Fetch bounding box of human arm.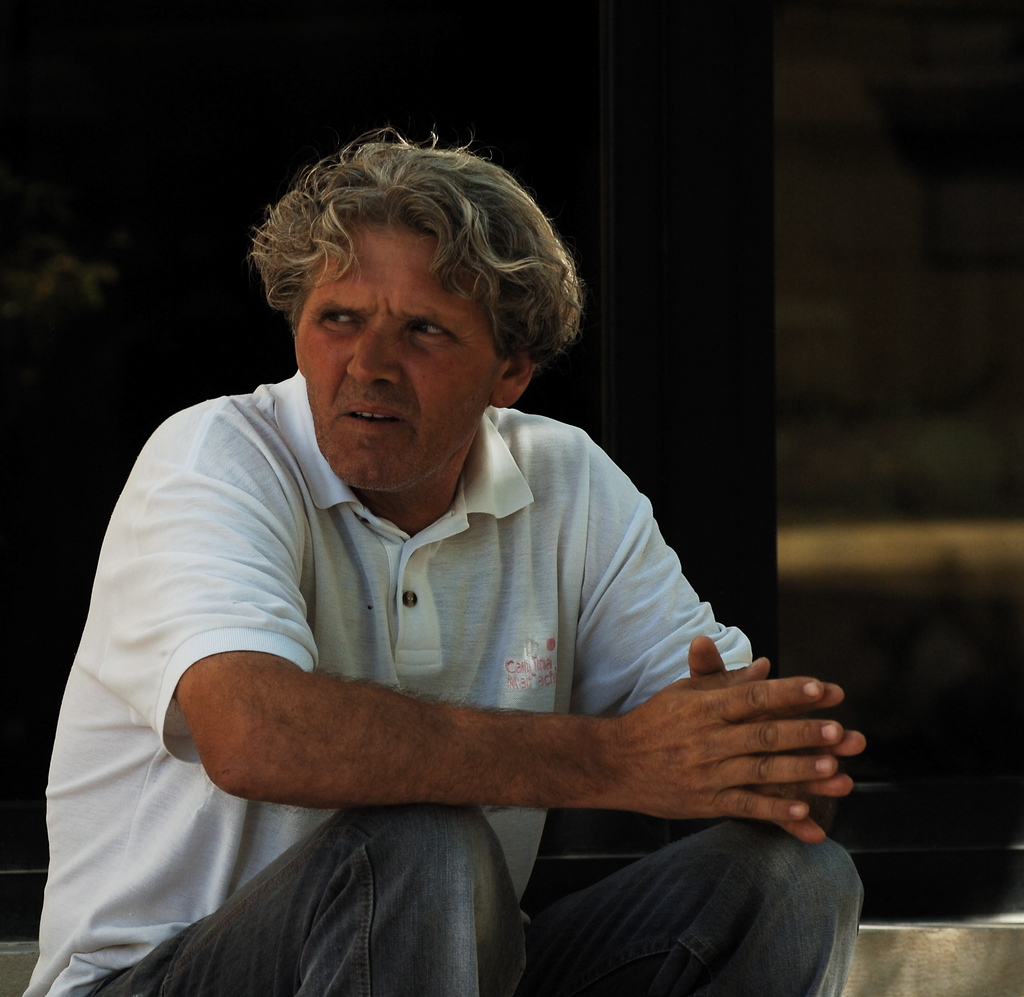
Bbox: (left=132, top=521, right=820, bottom=879).
